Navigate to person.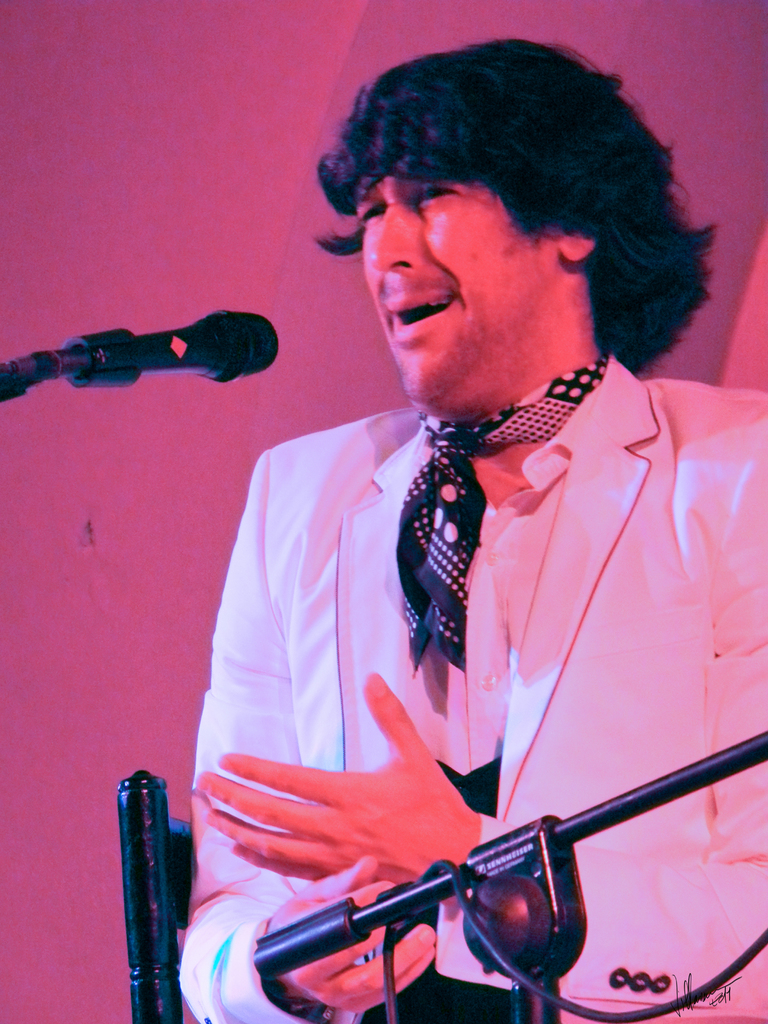
Navigation target: x1=176 y1=29 x2=767 y2=1023.
